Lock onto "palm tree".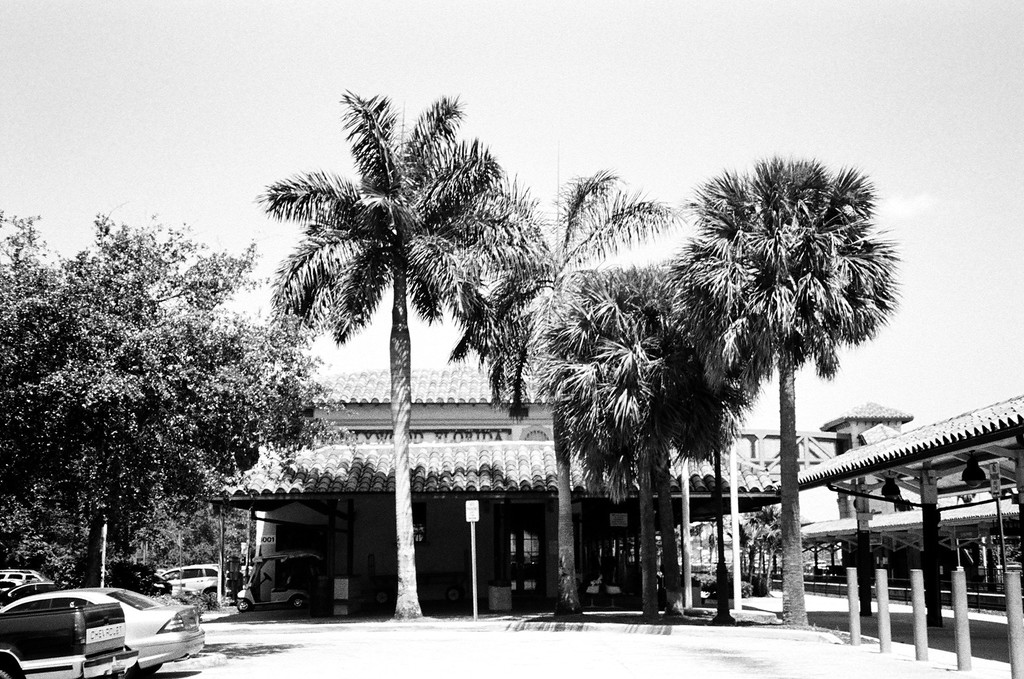
Locked: x1=690, y1=173, x2=909, y2=594.
